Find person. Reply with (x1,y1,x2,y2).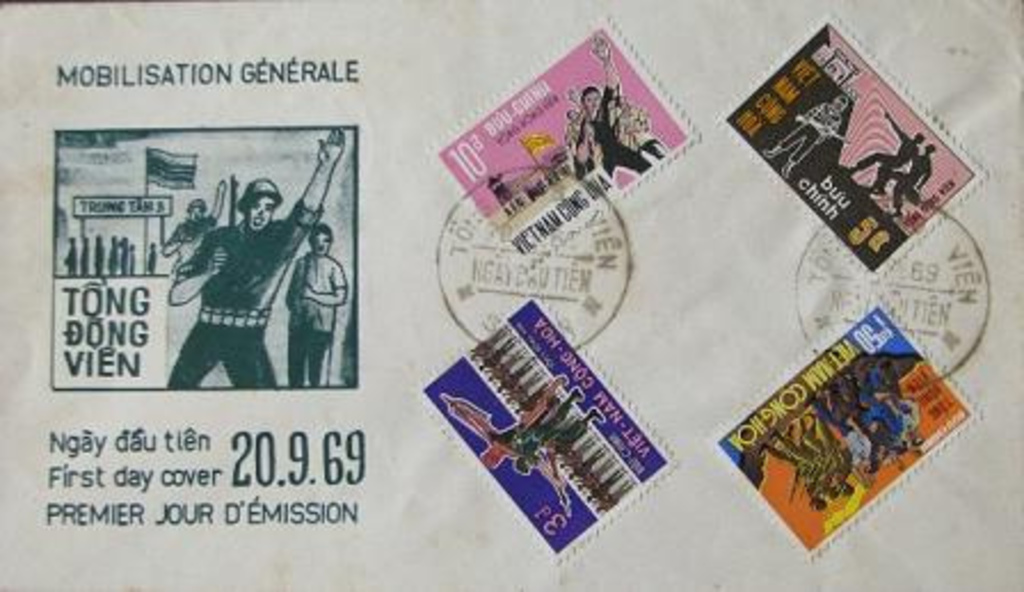
(281,224,343,386).
